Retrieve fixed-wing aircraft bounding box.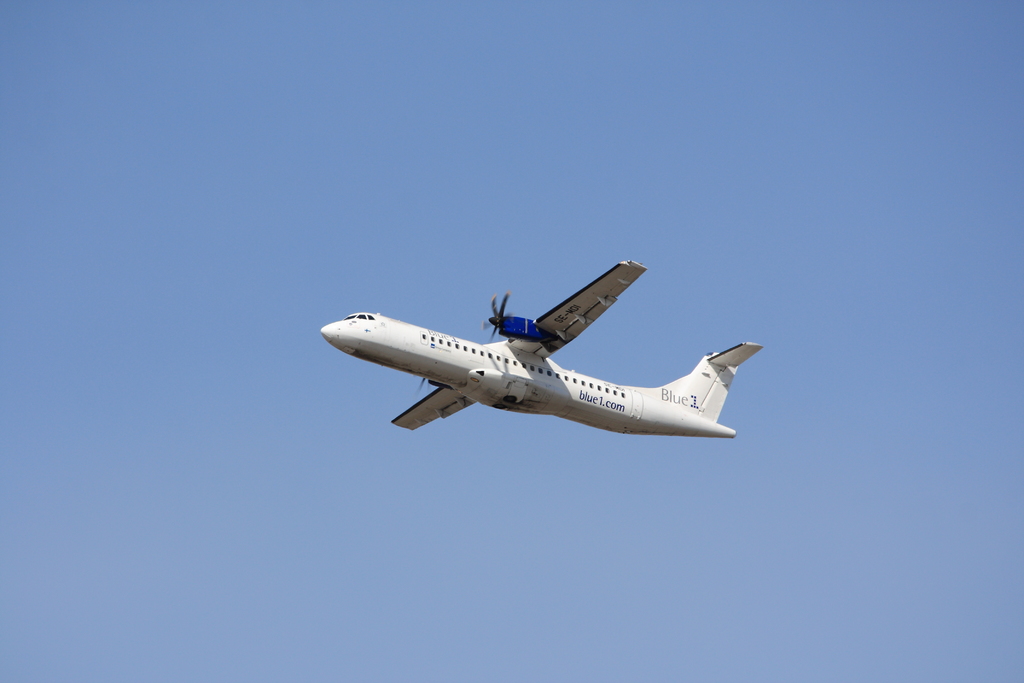
Bounding box: <box>316,257,765,438</box>.
